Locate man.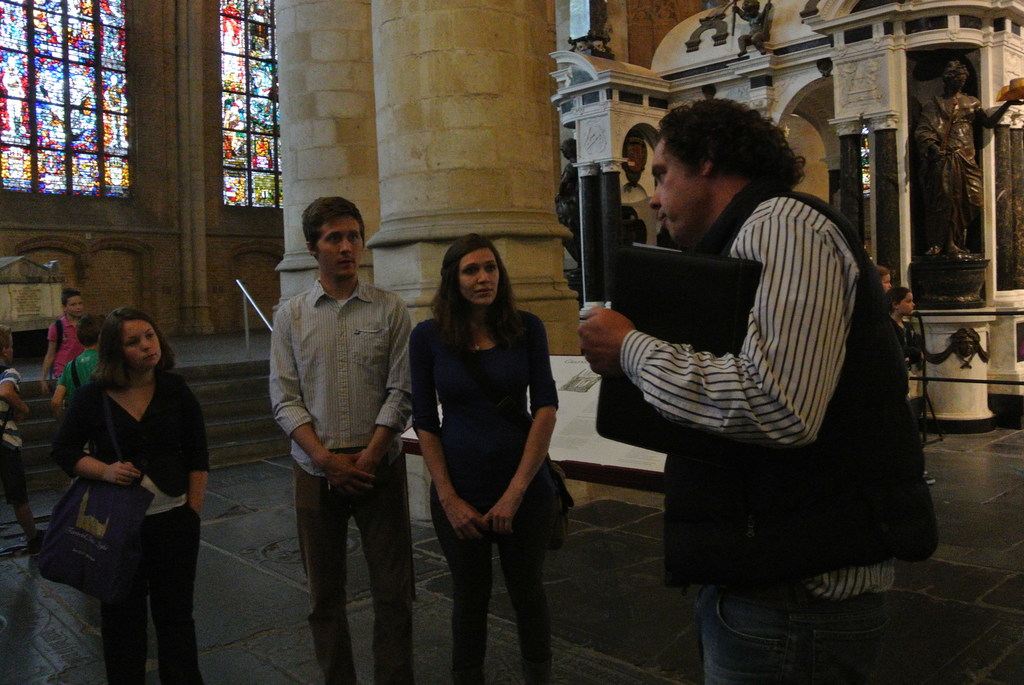
Bounding box: <bbox>52, 321, 101, 414</bbox>.
